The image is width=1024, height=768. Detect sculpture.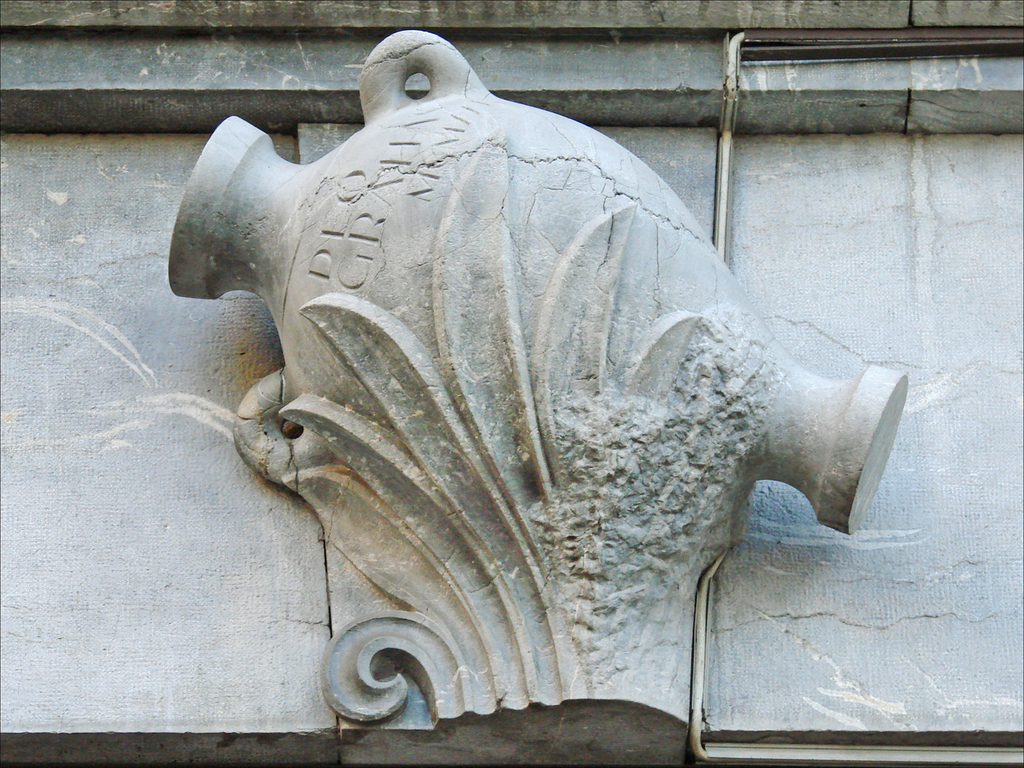
Detection: <region>161, 26, 904, 767</region>.
